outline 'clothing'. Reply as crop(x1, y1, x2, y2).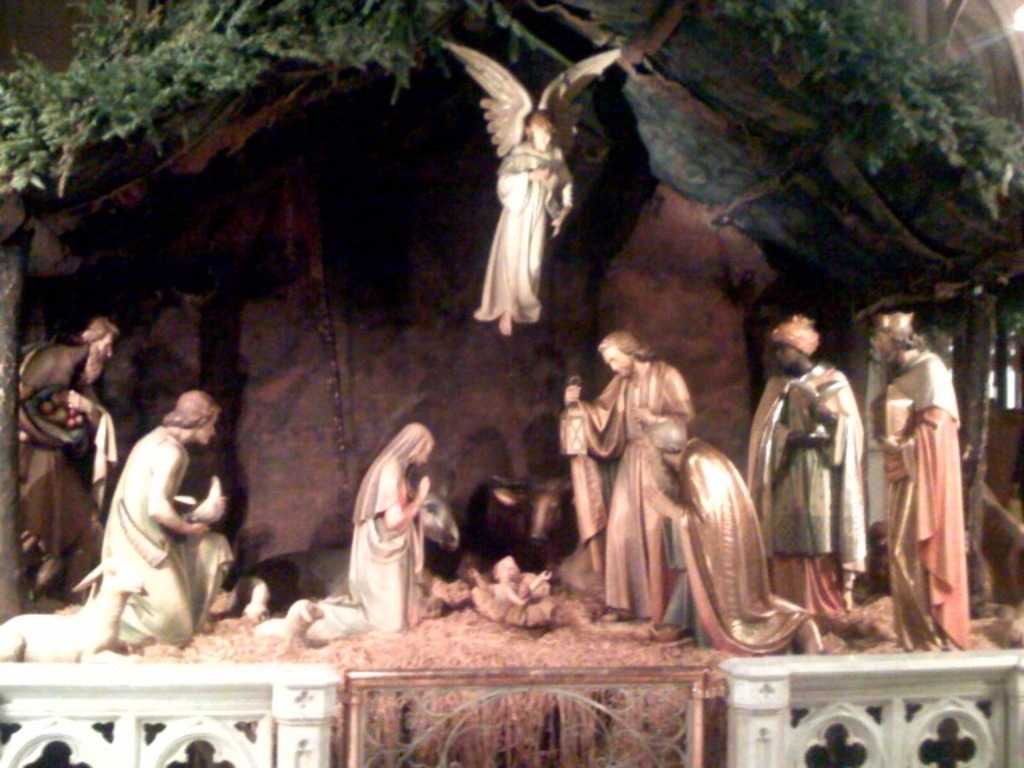
crop(322, 461, 429, 634).
